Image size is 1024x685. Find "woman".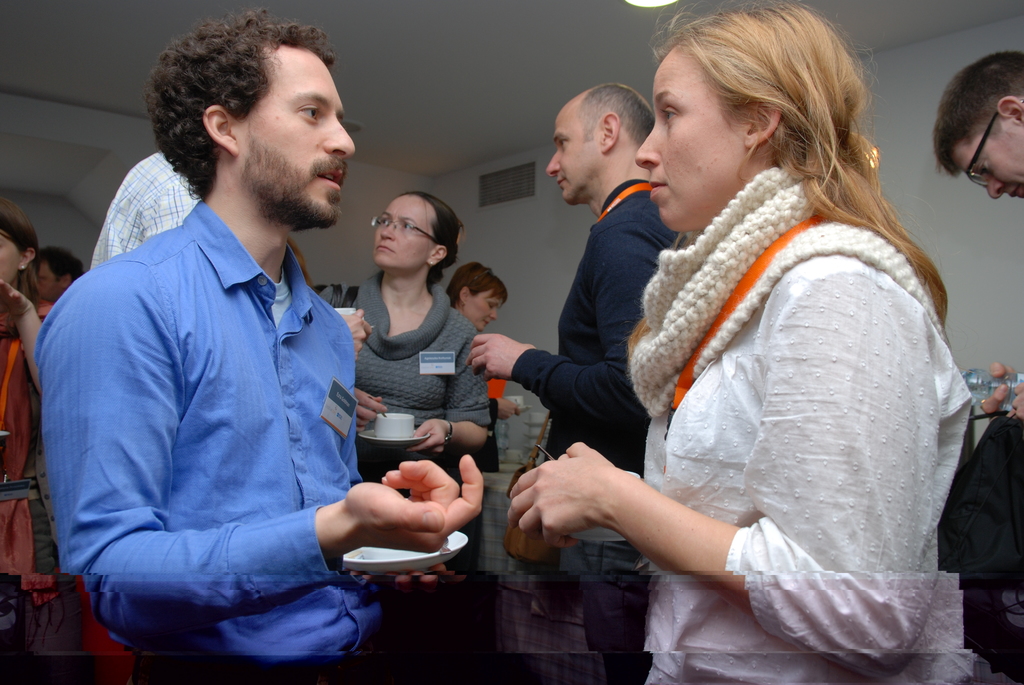
483:53:961:672.
